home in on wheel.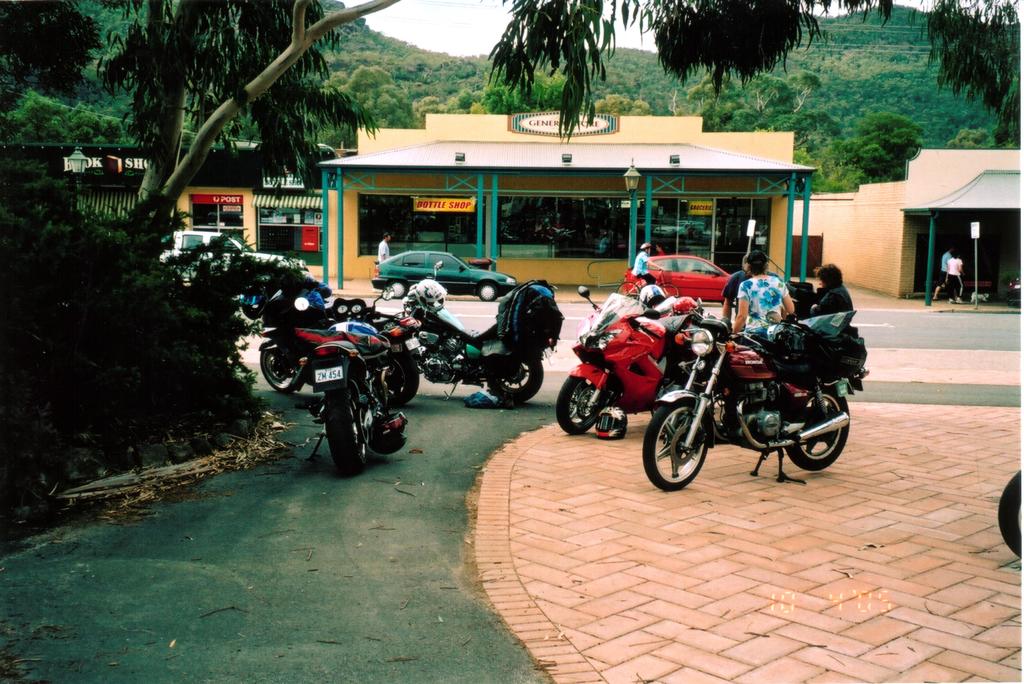
Homed in at 556/375/606/436.
